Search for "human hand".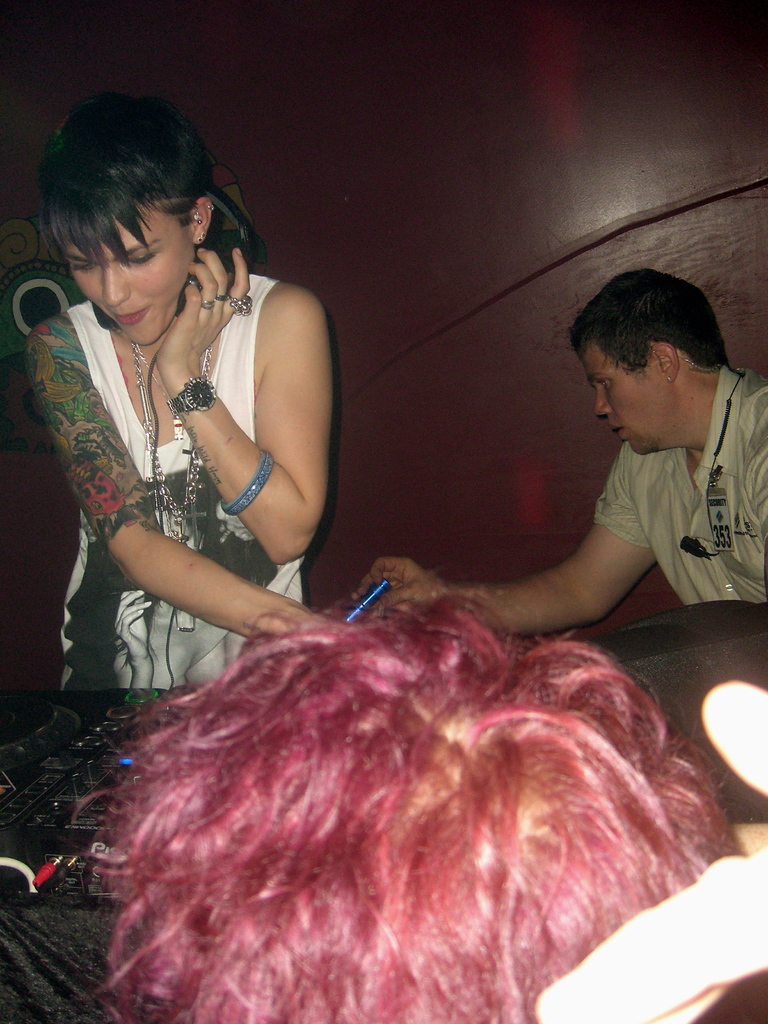
Found at [199,559,305,650].
